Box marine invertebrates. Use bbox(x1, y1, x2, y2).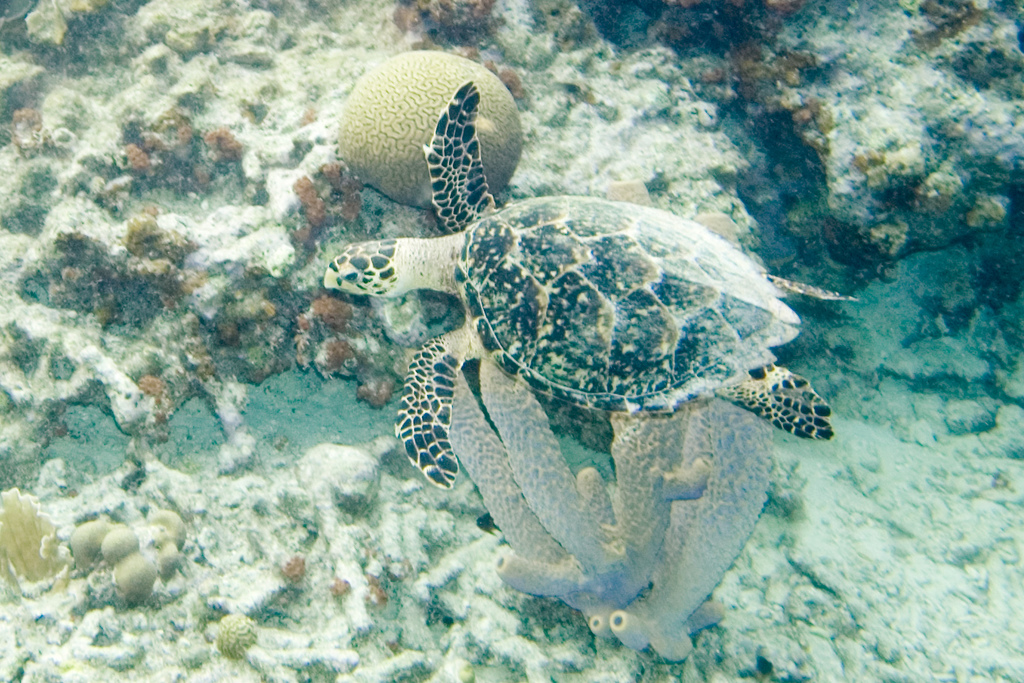
bbox(320, 37, 521, 220).
